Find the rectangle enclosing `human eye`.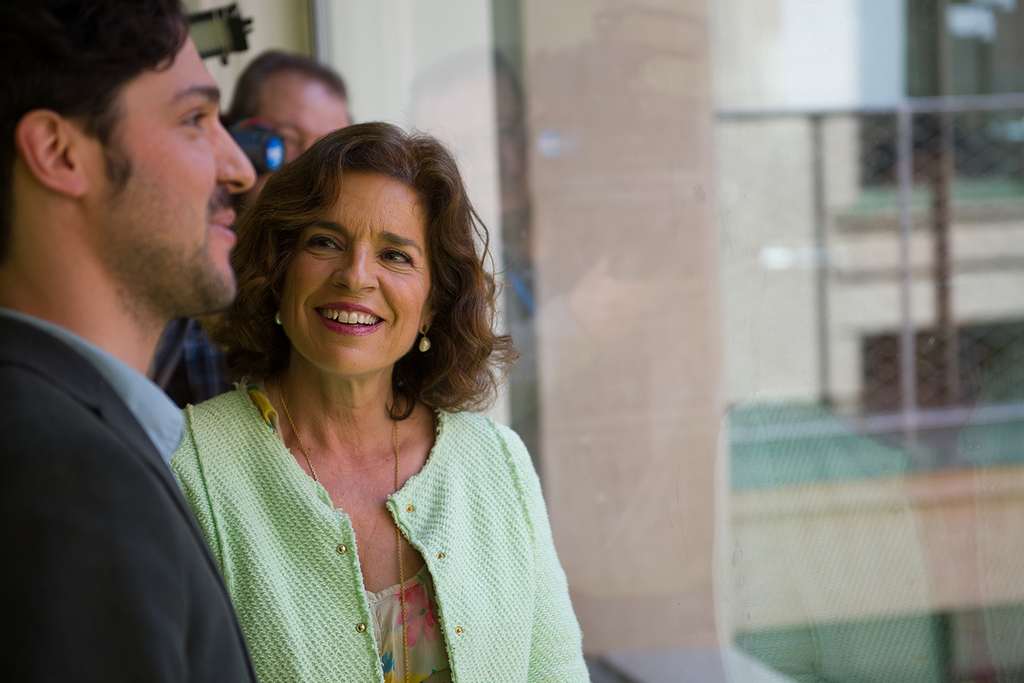
[376,248,418,268].
